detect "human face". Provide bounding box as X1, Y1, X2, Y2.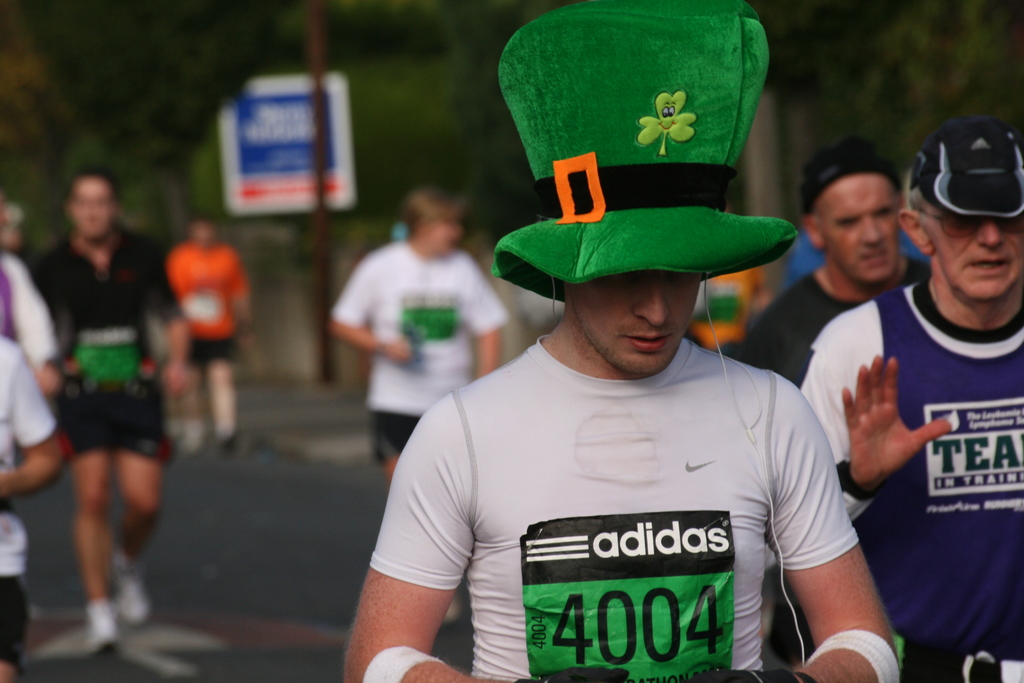
822, 174, 897, 283.
